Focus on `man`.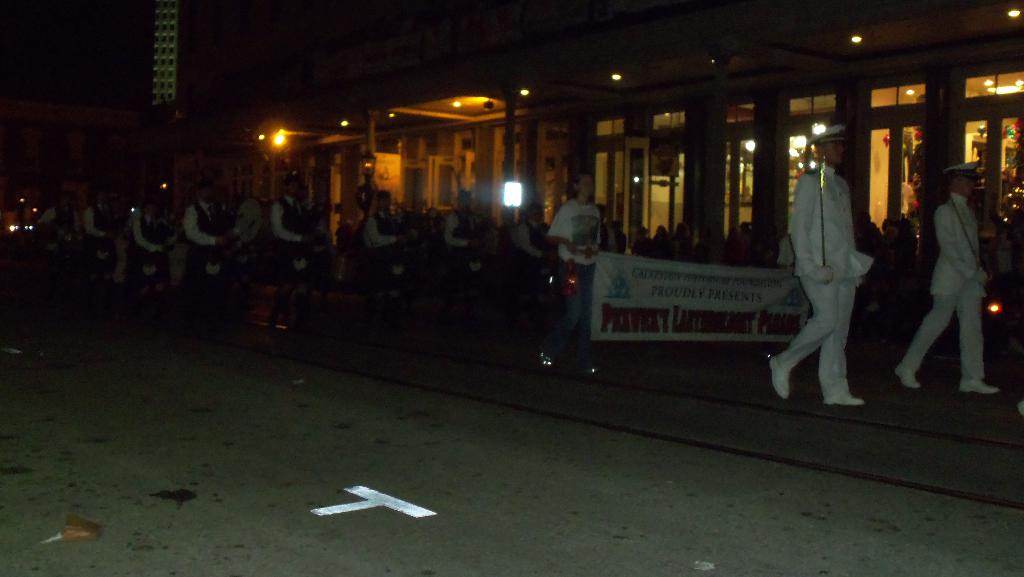
Focused at BBox(356, 188, 409, 248).
